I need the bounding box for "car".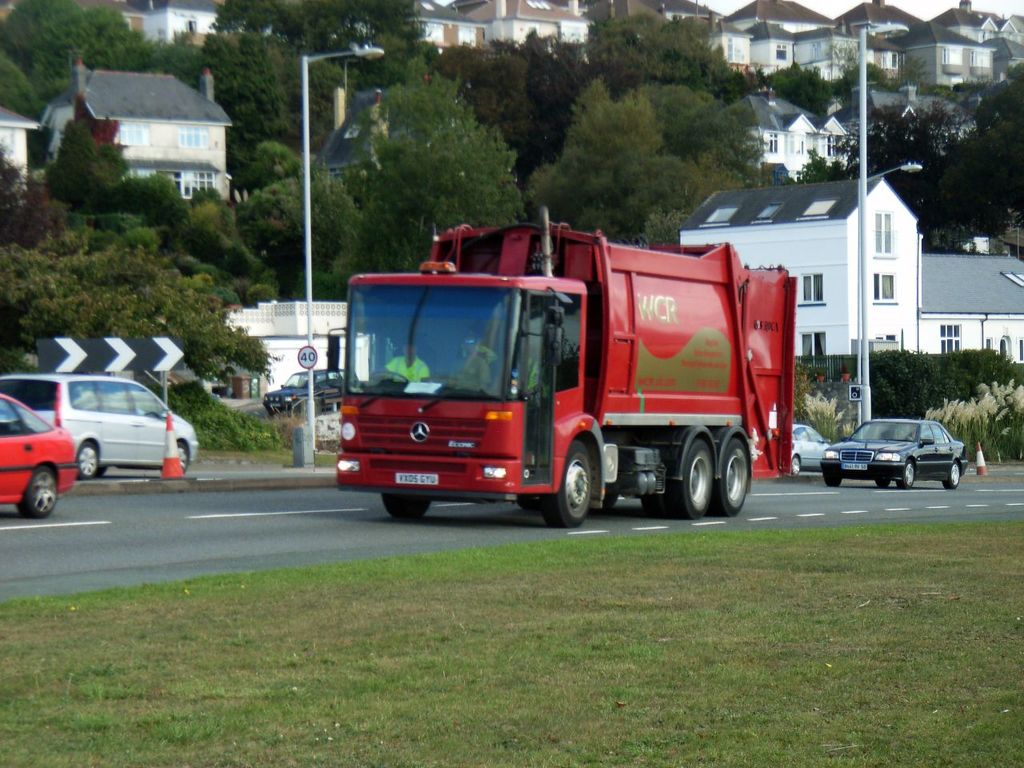
Here it is: [left=818, top=410, right=971, bottom=481].
